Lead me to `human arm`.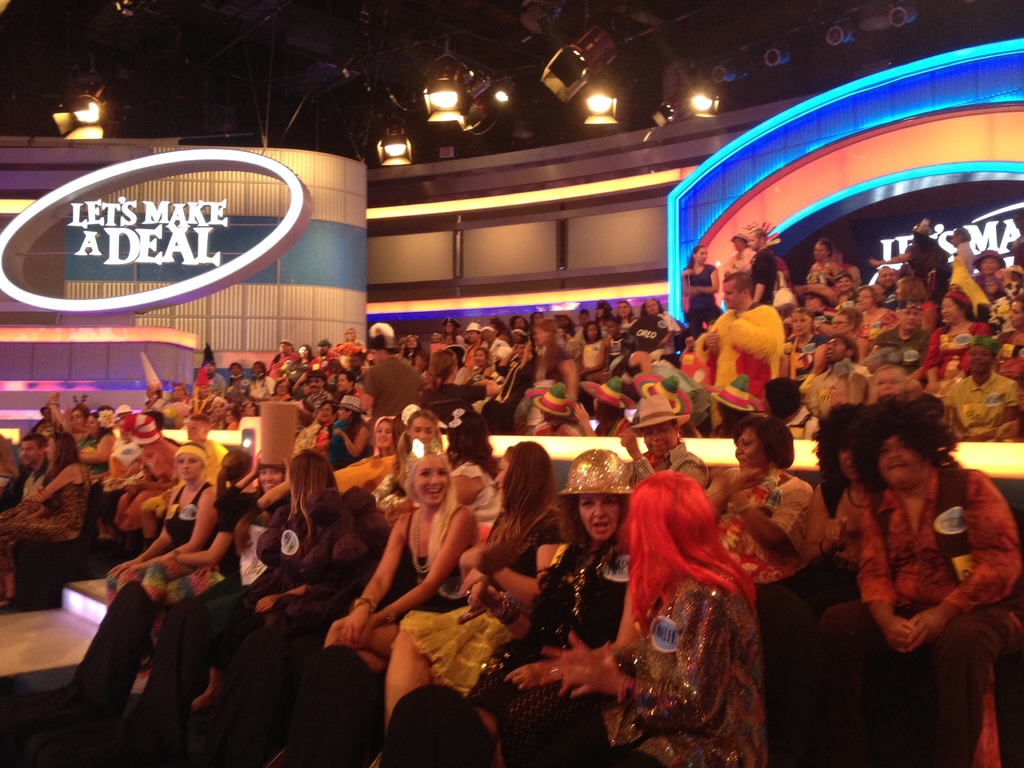
Lead to (left=320, top=516, right=414, bottom=647).
